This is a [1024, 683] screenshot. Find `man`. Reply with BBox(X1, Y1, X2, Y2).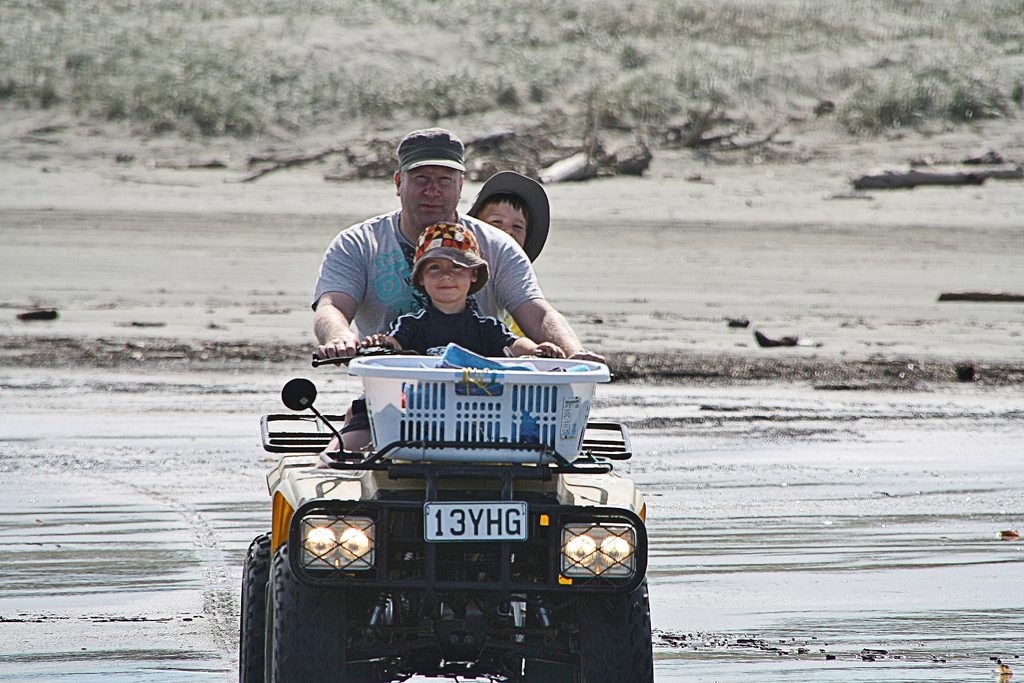
BBox(313, 129, 610, 454).
